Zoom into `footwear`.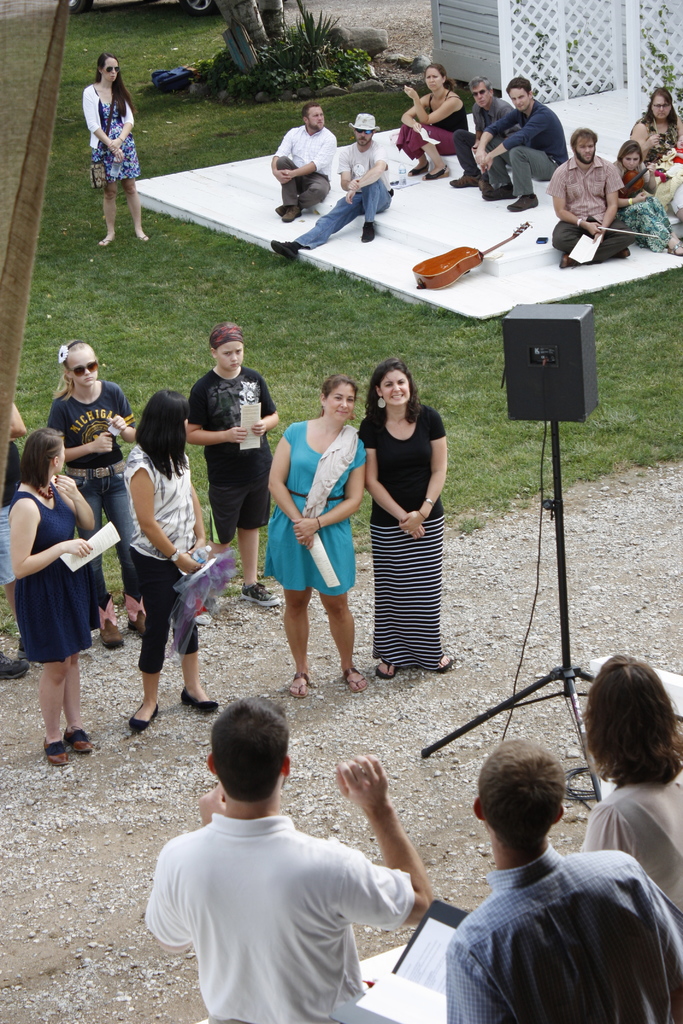
Zoom target: select_region(429, 653, 450, 671).
